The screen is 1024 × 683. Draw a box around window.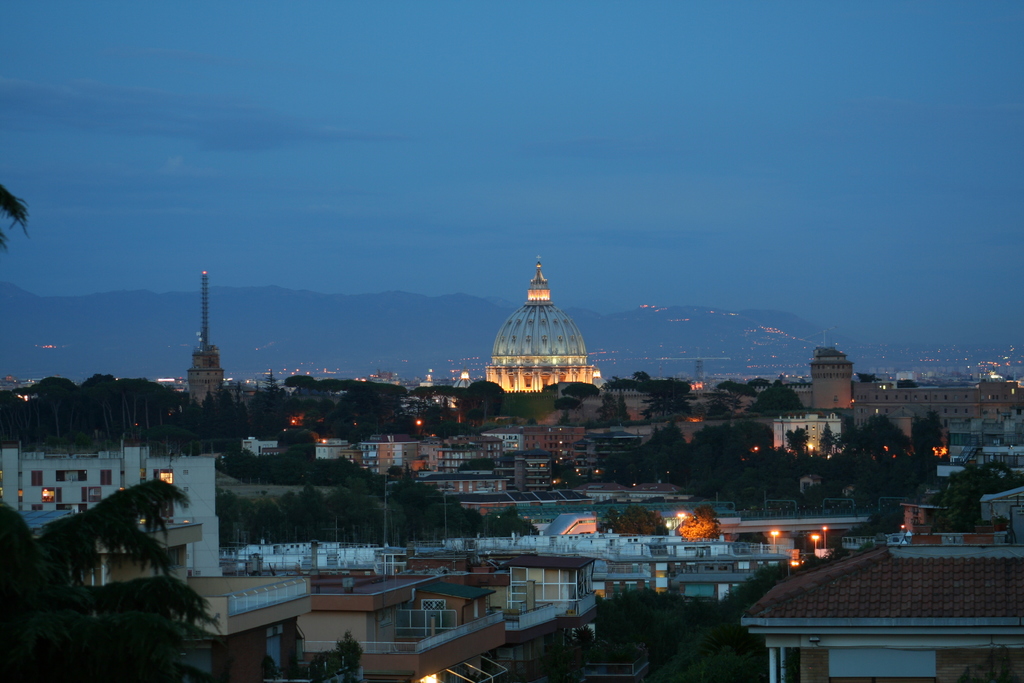
(x1=57, y1=472, x2=84, y2=483).
